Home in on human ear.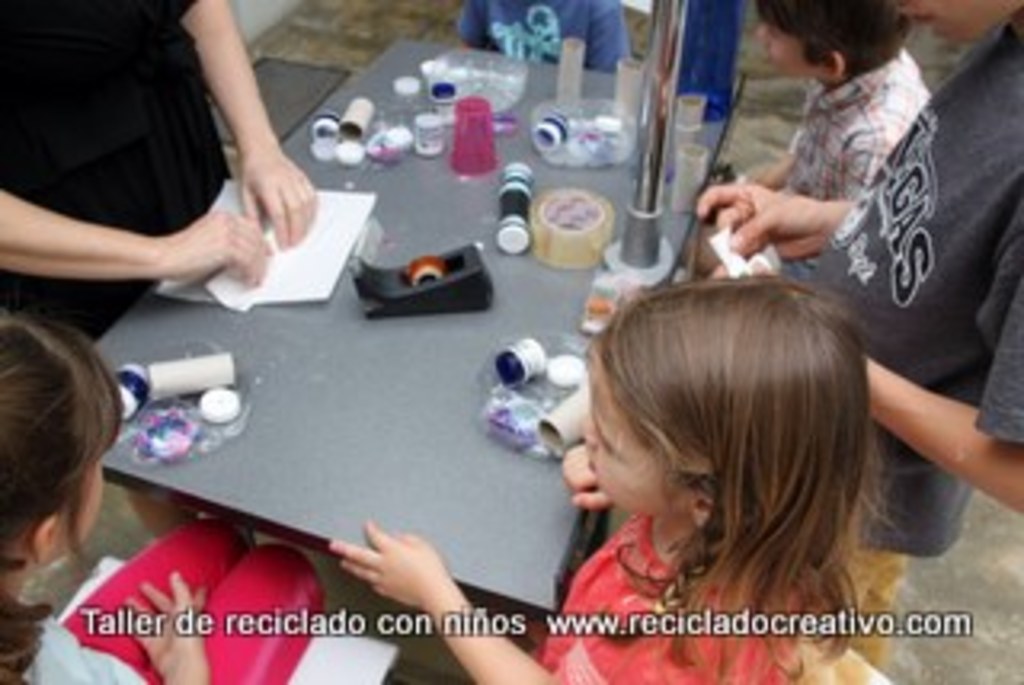
Homed in at left=685, top=493, right=710, bottom=528.
